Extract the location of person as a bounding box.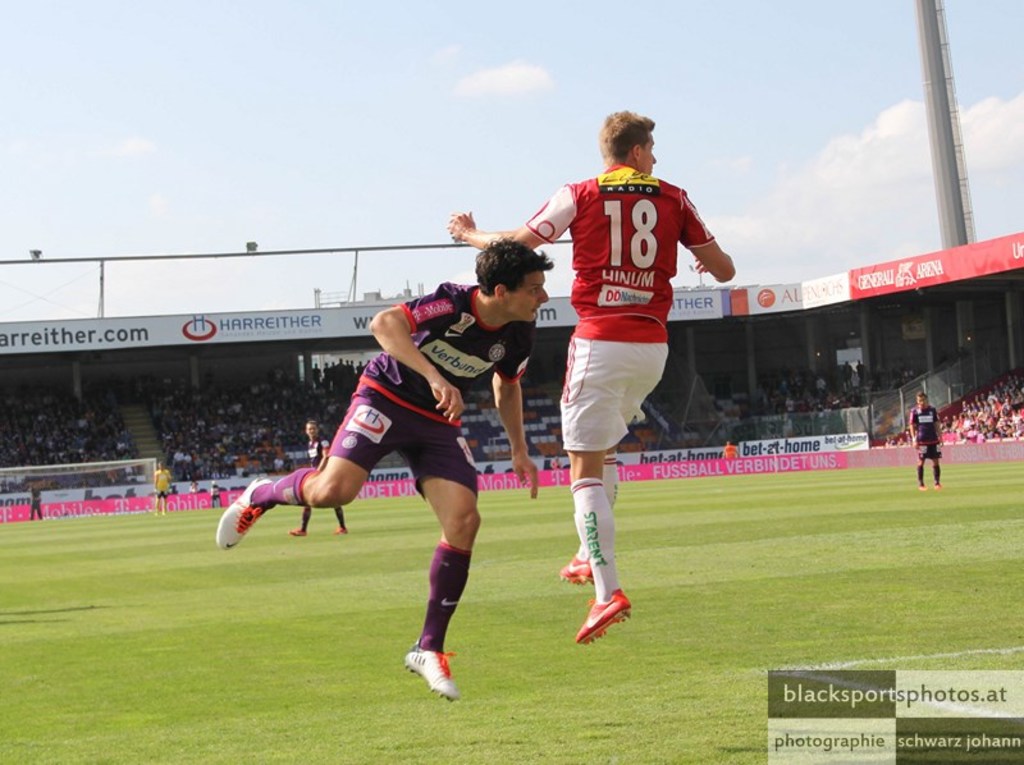
[x1=212, y1=237, x2=552, y2=701].
